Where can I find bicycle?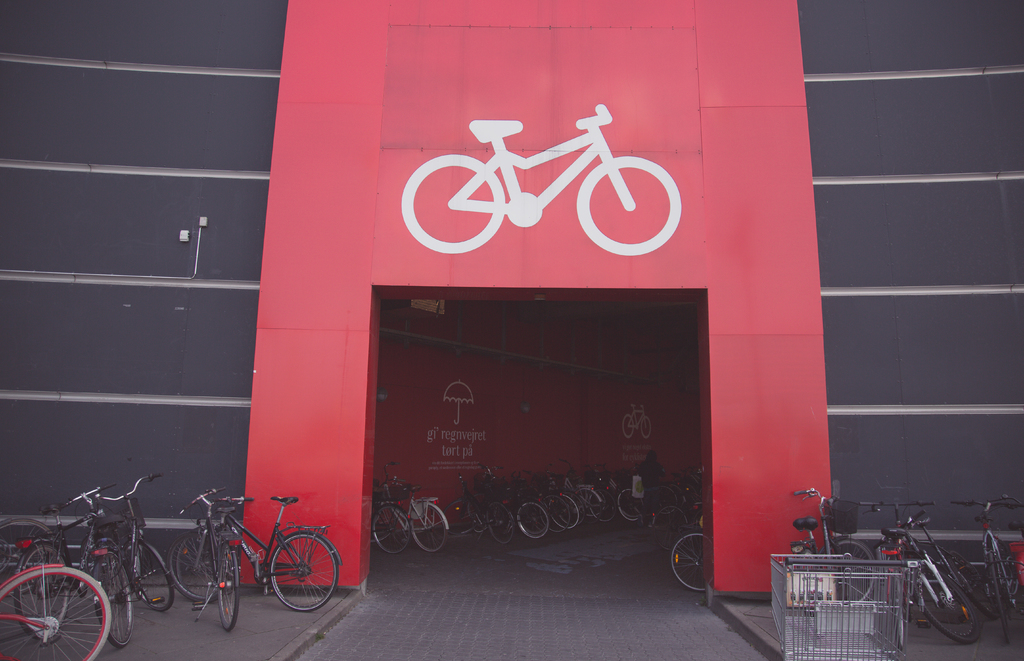
You can find it at {"x1": 781, "y1": 486, "x2": 877, "y2": 637}.
